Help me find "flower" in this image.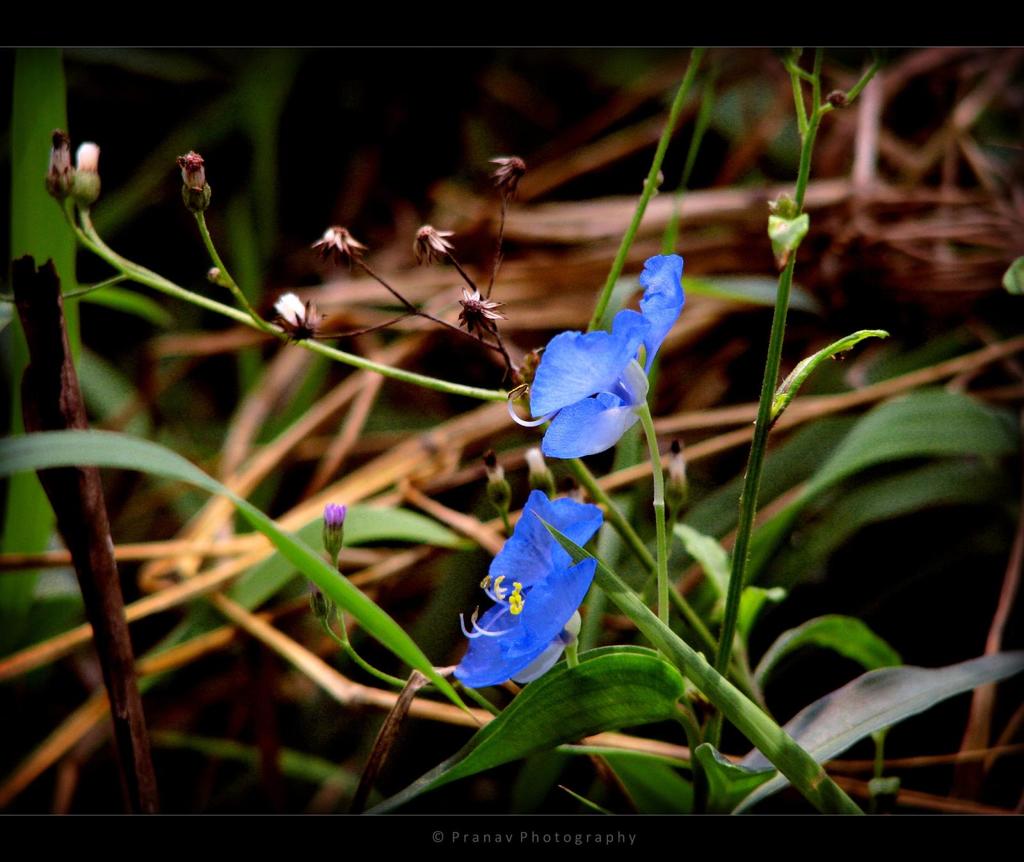
Found it: select_region(70, 143, 109, 201).
